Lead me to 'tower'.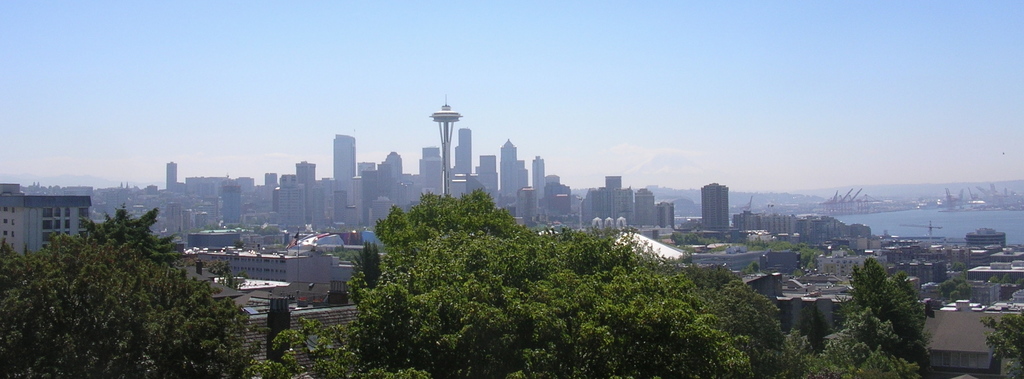
Lead to (533, 158, 543, 202).
